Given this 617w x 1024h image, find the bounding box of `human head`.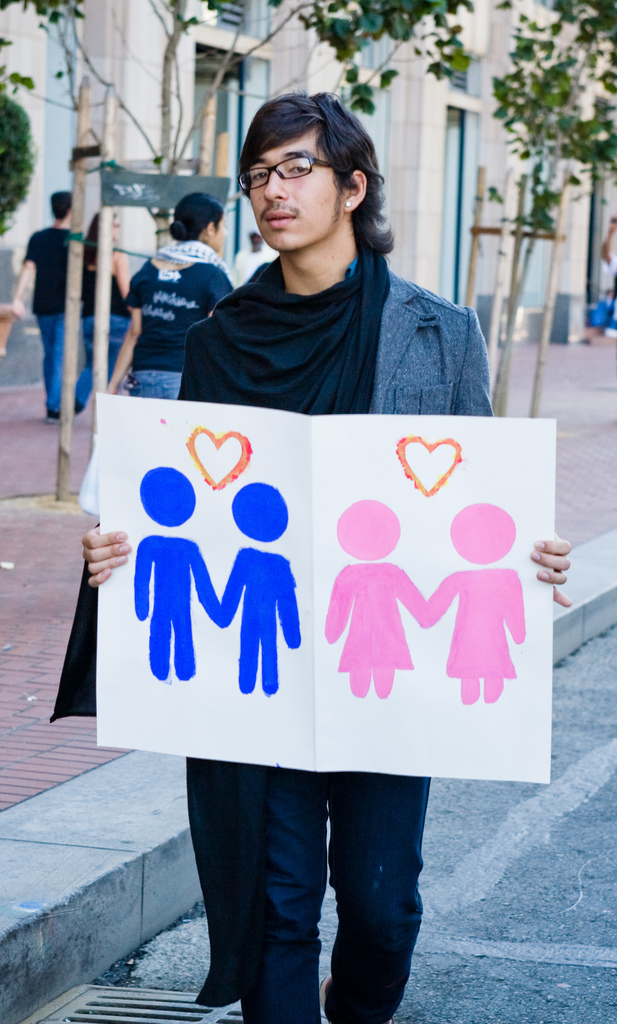
x1=163 y1=188 x2=229 y2=248.
